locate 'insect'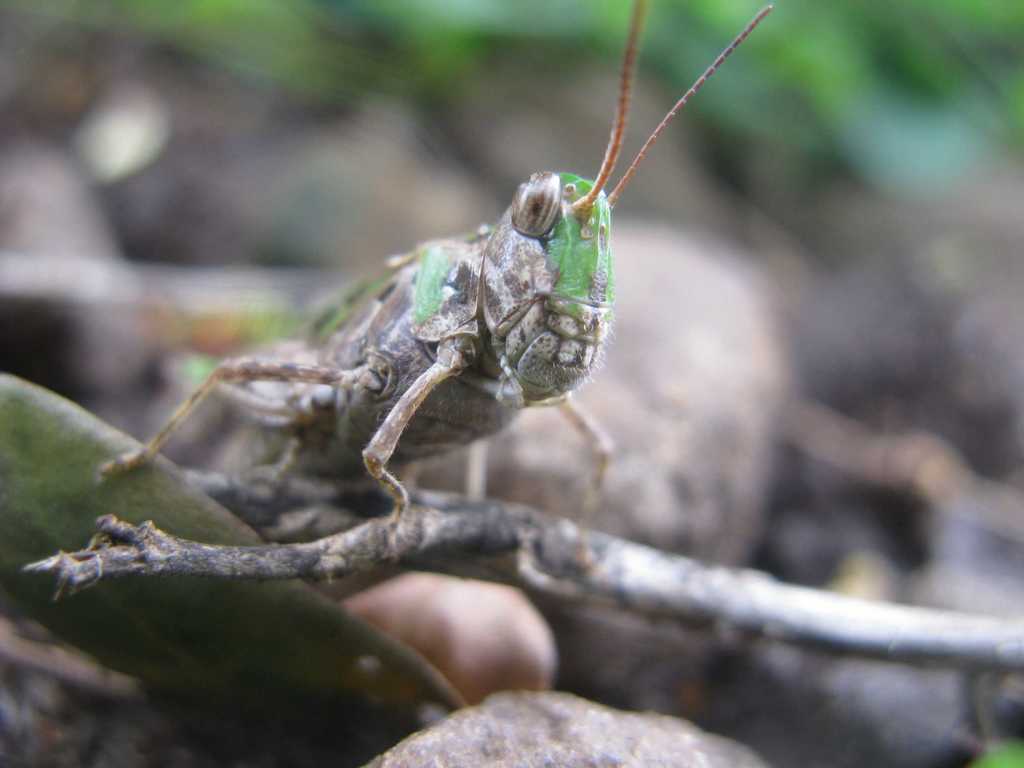
93 0 772 568
